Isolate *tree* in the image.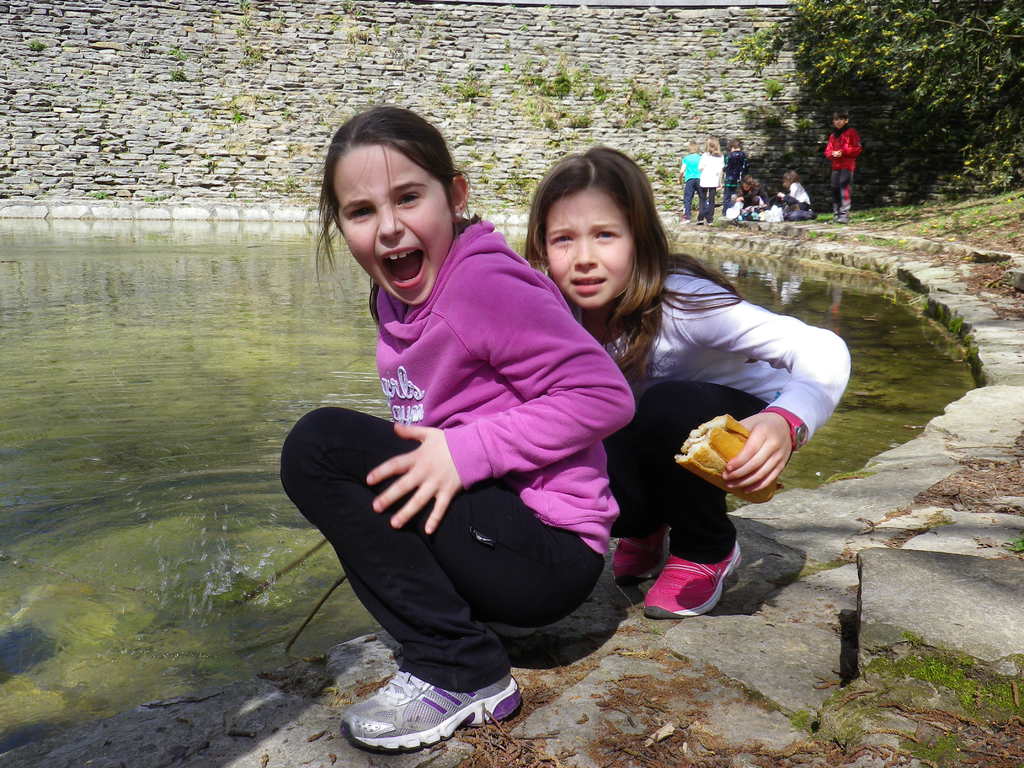
Isolated region: l=737, t=0, r=1023, b=200.
